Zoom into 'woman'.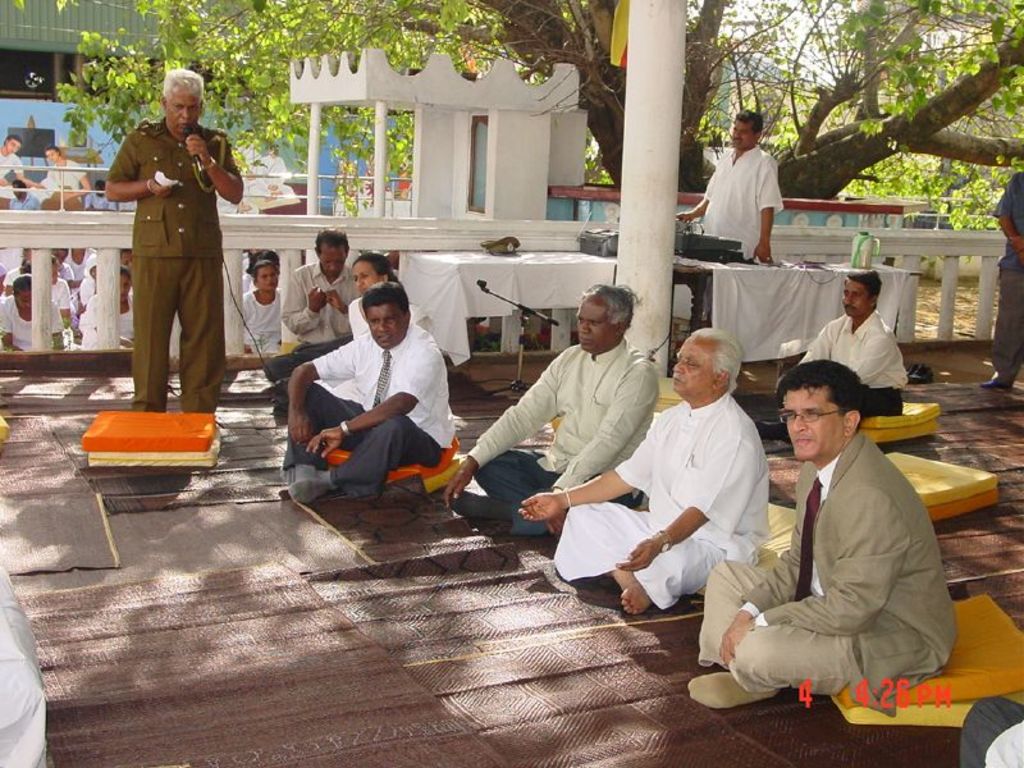
Zoom target: 351 251 398 294.
